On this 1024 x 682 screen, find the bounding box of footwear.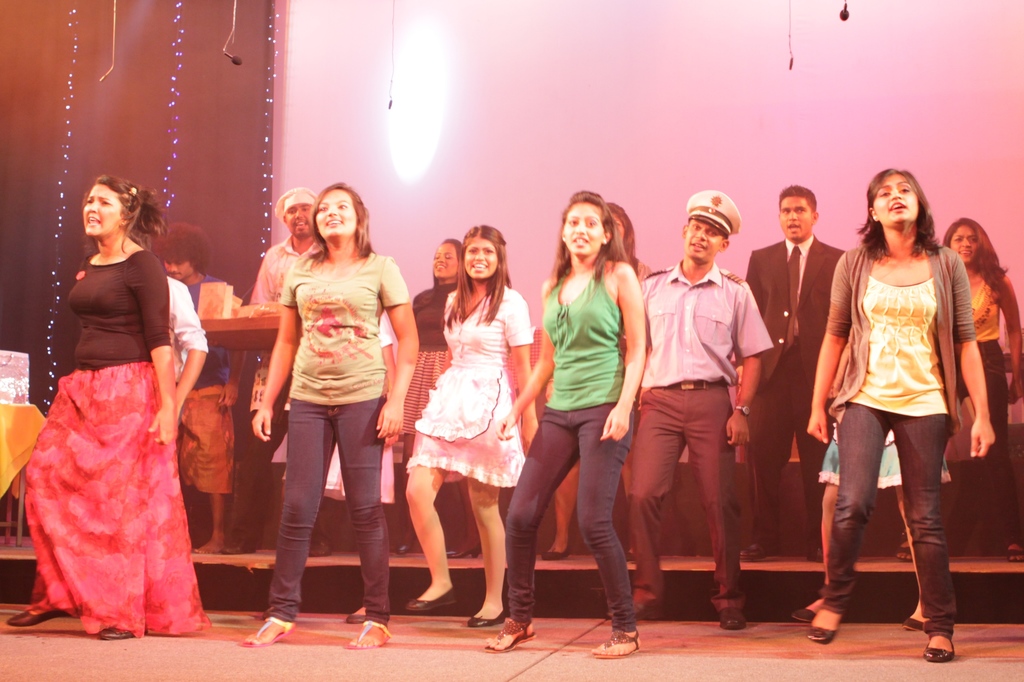
Bounding box: detection(344, 603, 367, 626).
